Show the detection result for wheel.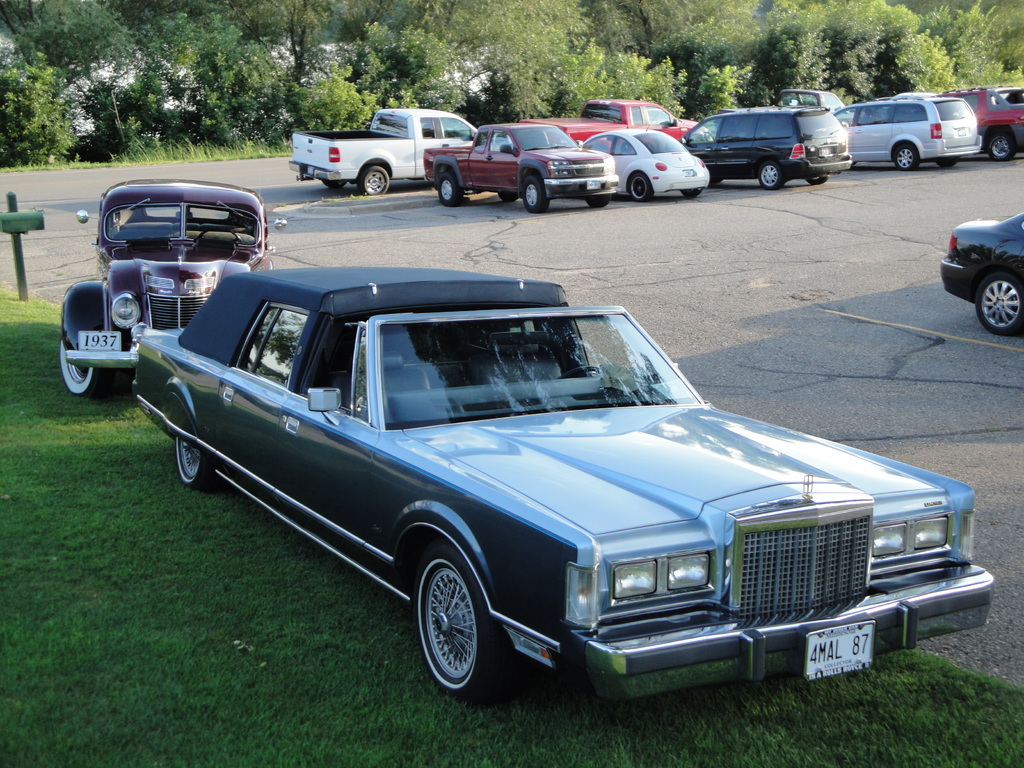
left=758, top=162, right=783, bottom=191.
